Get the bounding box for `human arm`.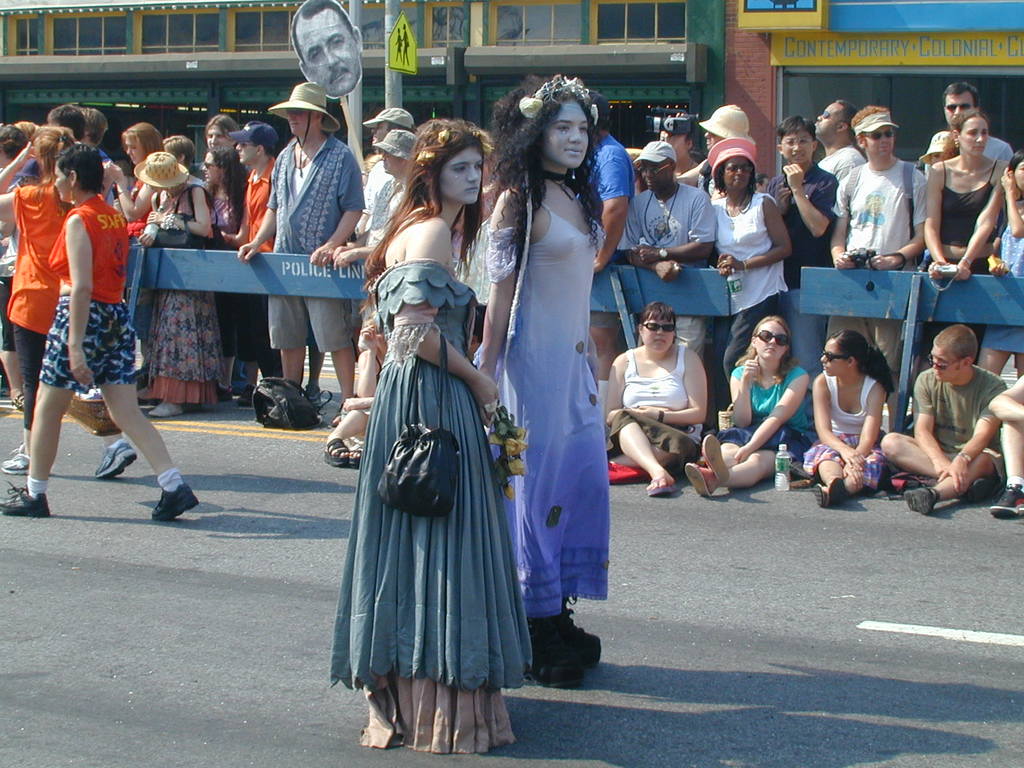
x1=600 y1=349 x2=637 y2=426.
